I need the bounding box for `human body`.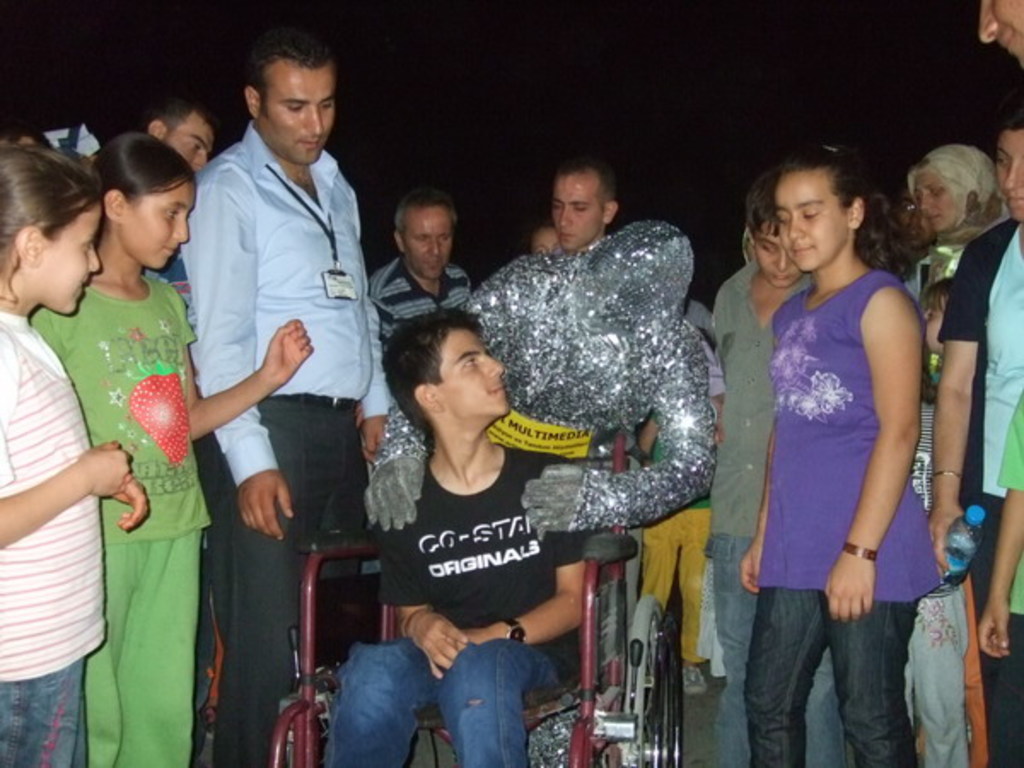
Here it is: x1=681 y1=297 x2=710 y2=333.
